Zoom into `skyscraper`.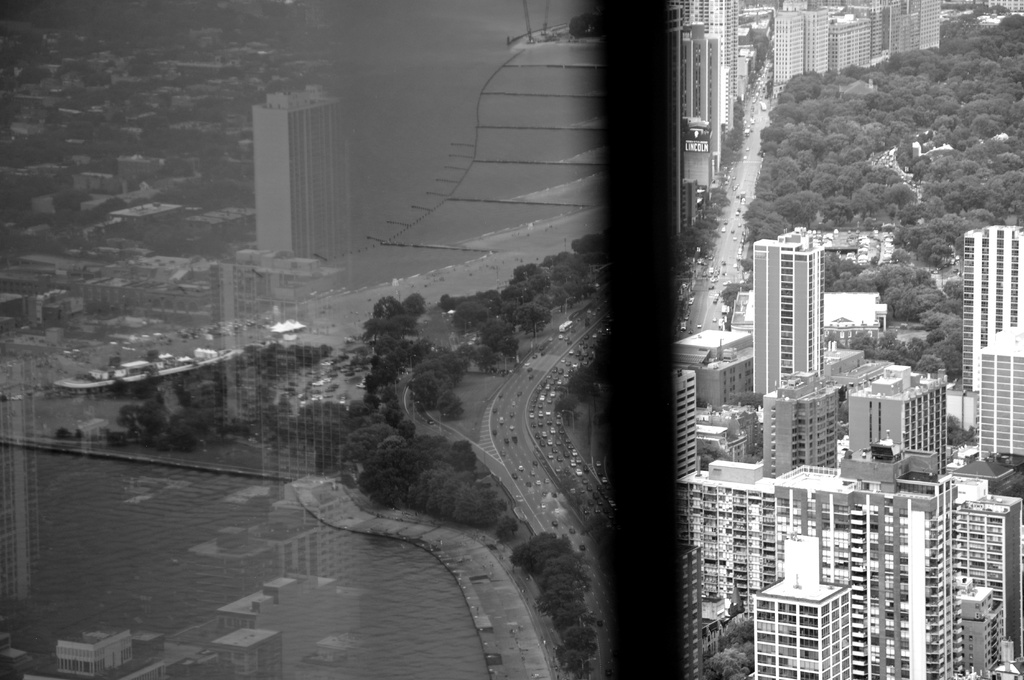
Zoom target: {"x1": 945, "y1": 577, "x2": 1004, "y2": 679}.
